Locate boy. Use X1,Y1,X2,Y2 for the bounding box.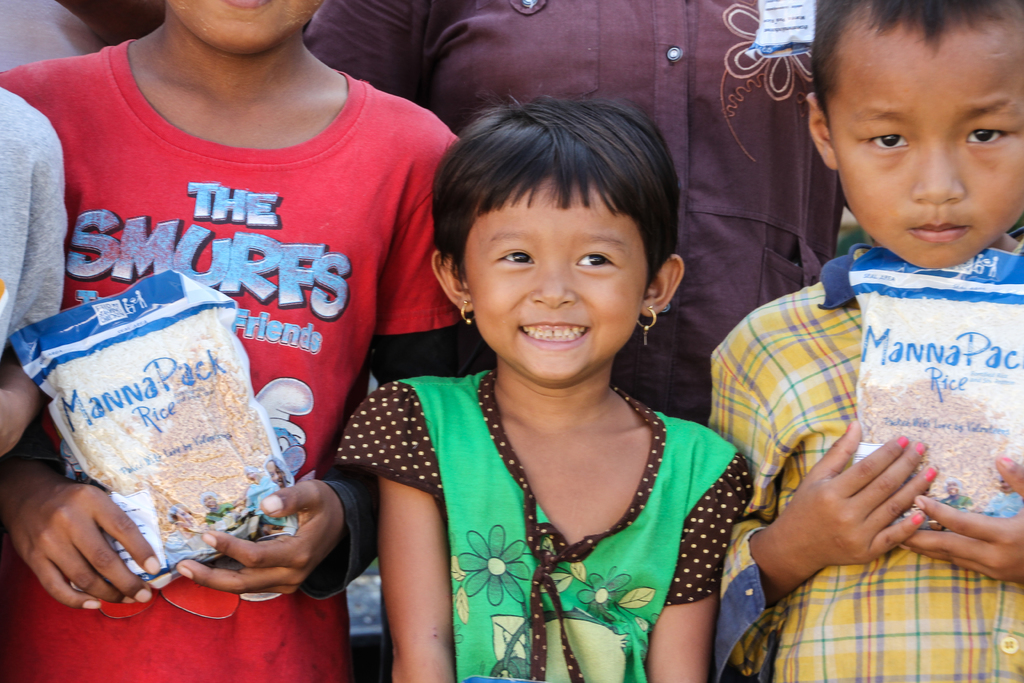
0,85,68,470.
